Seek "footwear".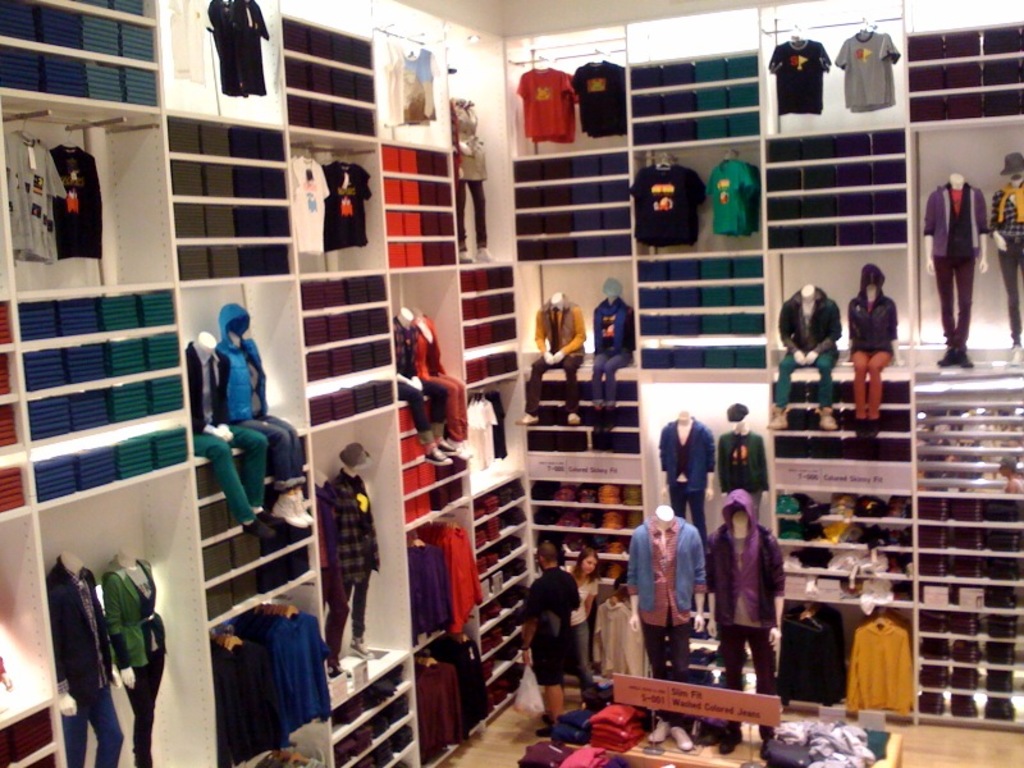
<box>956,347,970,365</box>.
